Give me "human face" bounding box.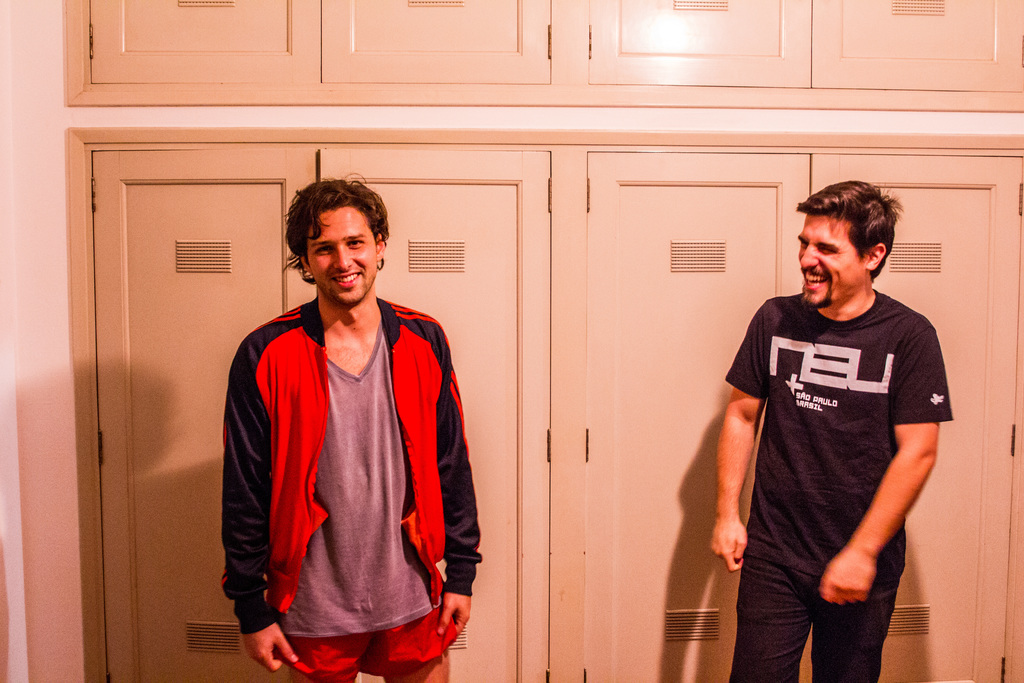
308 206 376 310.
